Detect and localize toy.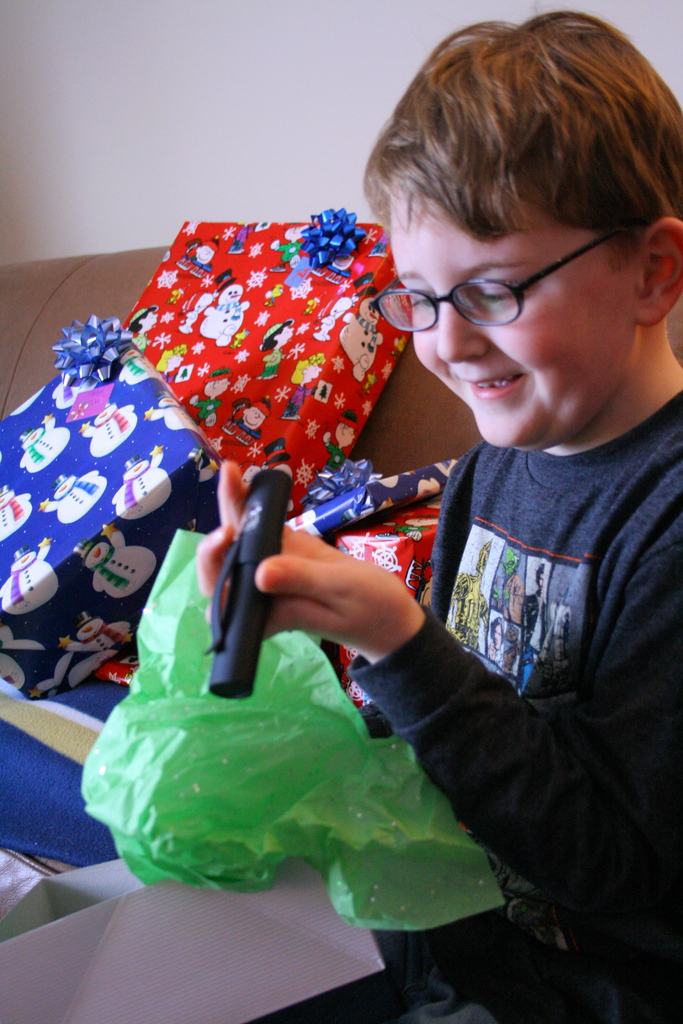
Localized at (left=258, top=319, right=293, bottom=380).
